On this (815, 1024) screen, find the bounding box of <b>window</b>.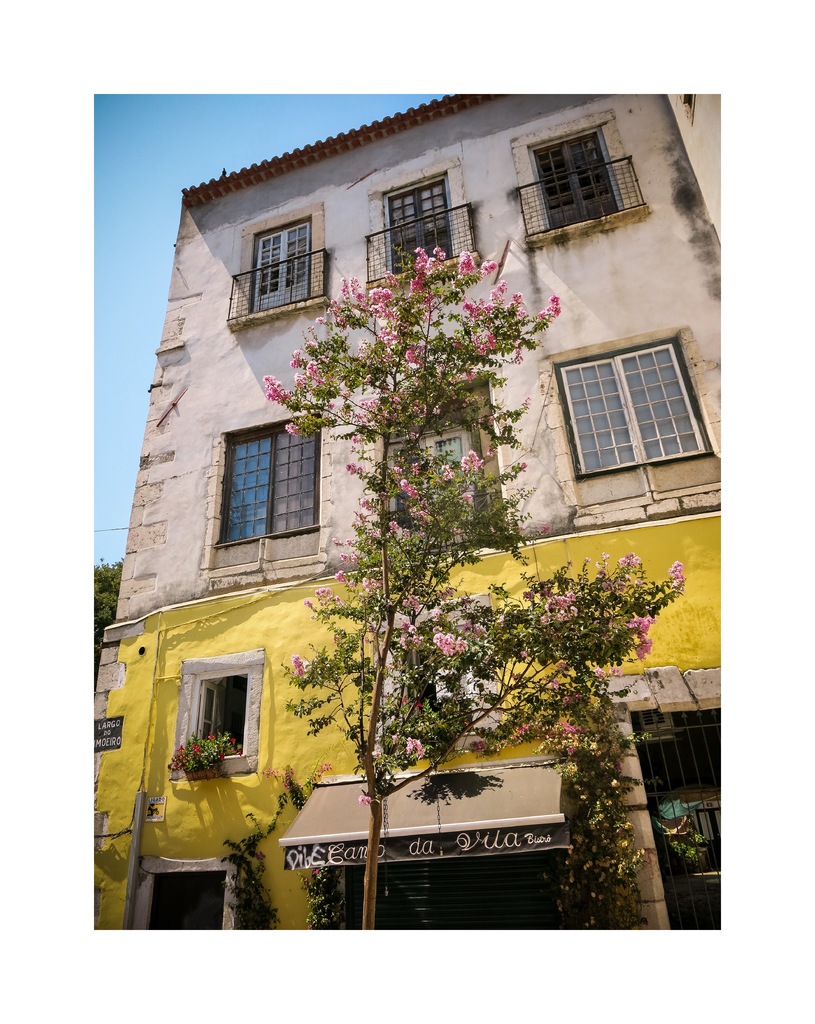
Bounding box: bbox=[382, 402, 516, 561].
